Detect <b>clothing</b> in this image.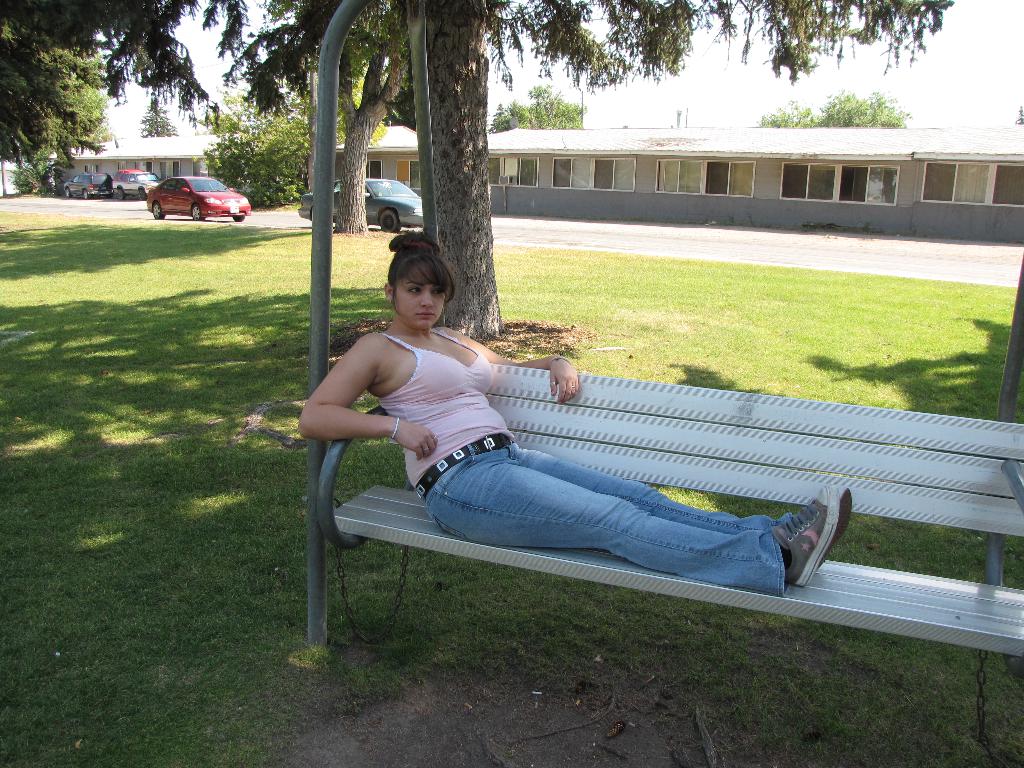
Detection: x1=319, y1=314, x2=836, y2=607.
